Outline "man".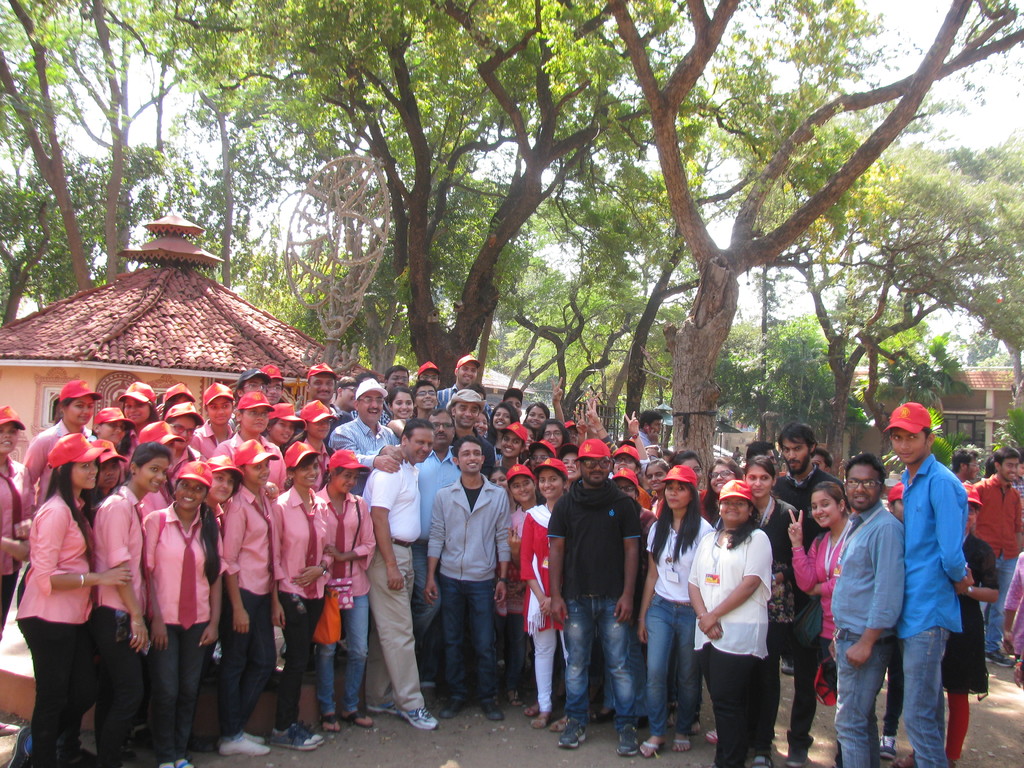
Outline: x1=418, y1=363, x2=439, y2=389.
